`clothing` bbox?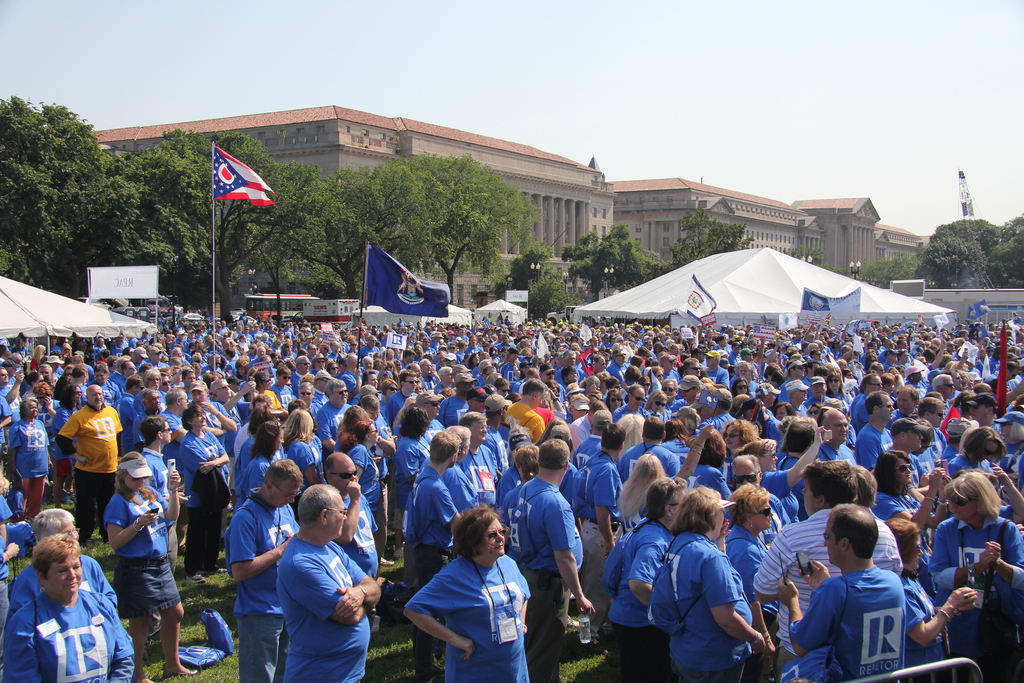
BBox(717, 514, 792, 653)
